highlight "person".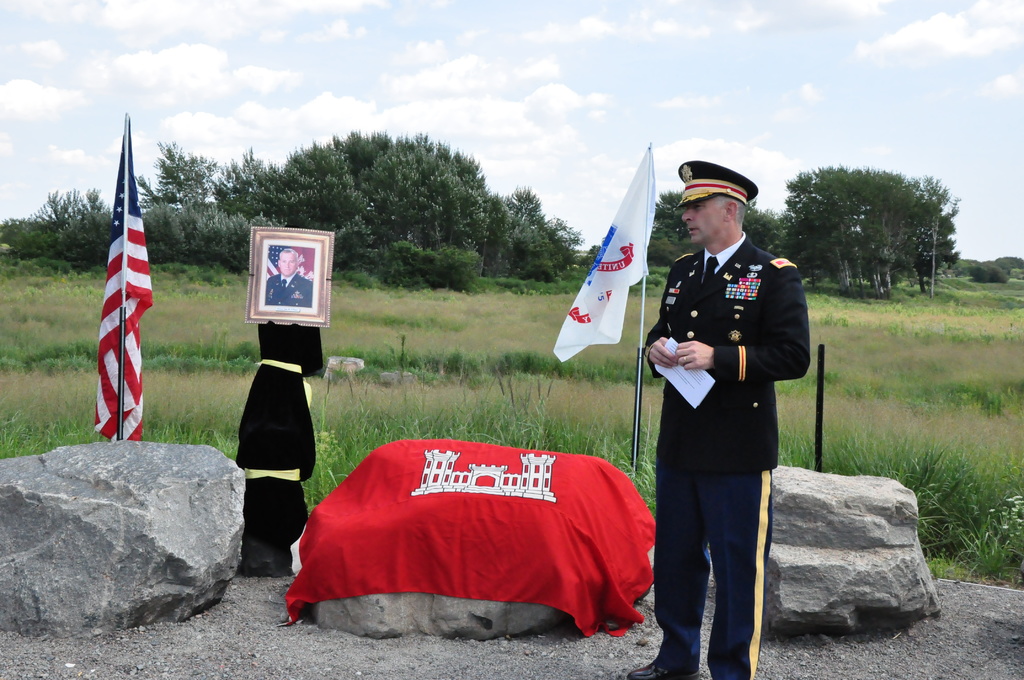
Highlighted region: region(260, 246, 312, 307).
